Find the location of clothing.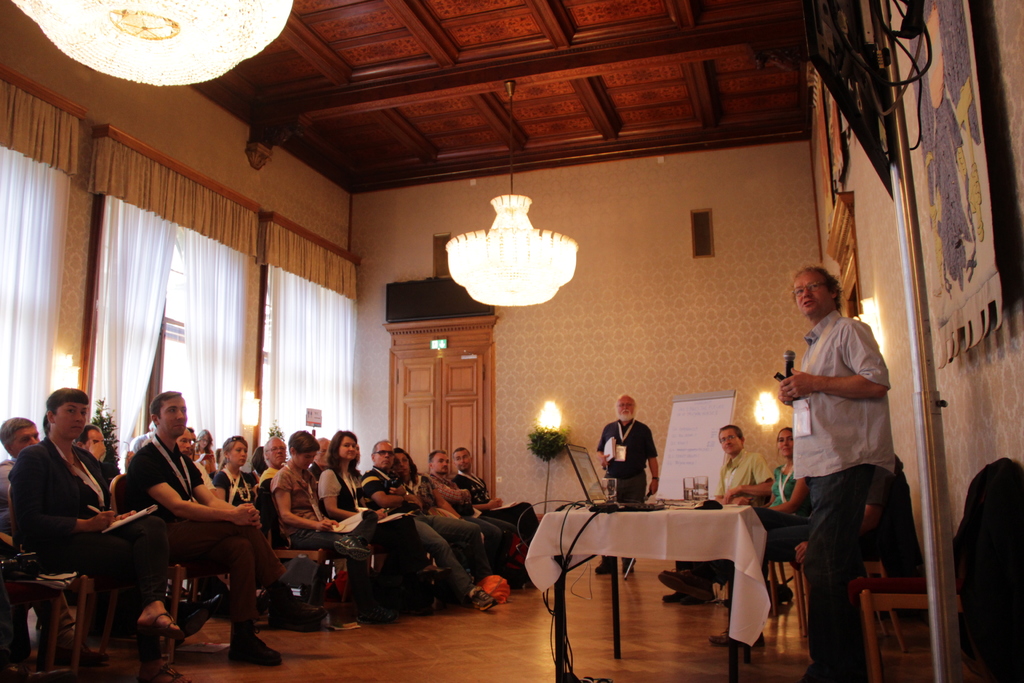
Location: select_region(321, 464, 380, 524).
